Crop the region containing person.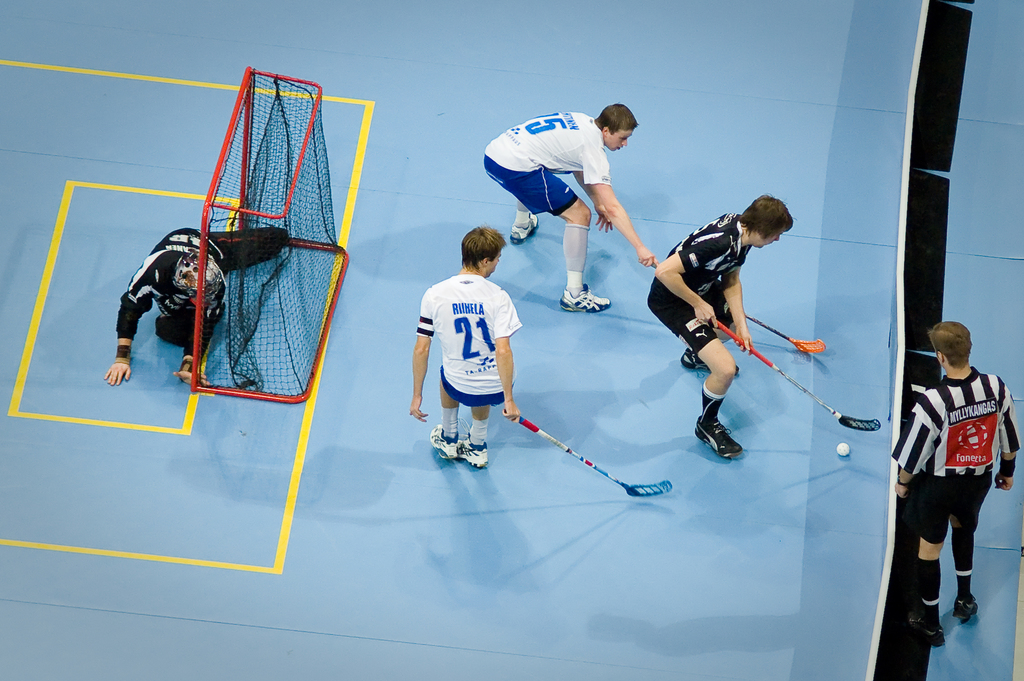
Crop region: bbox(898, 311, 1012, 643).
